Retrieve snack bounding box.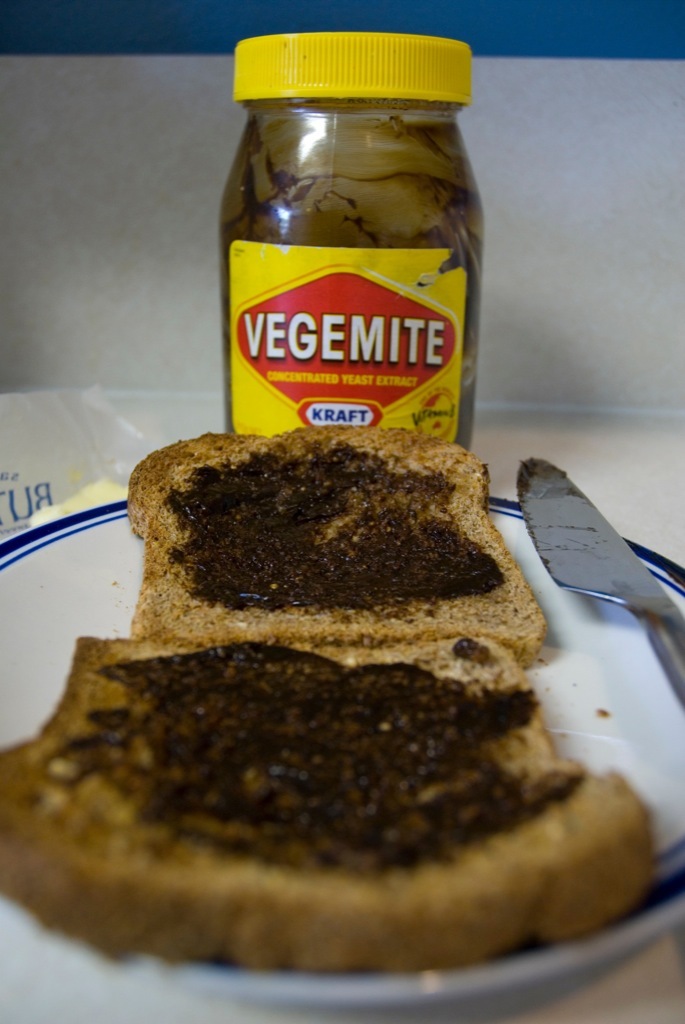
Bounding box: 0:543:674:993.
